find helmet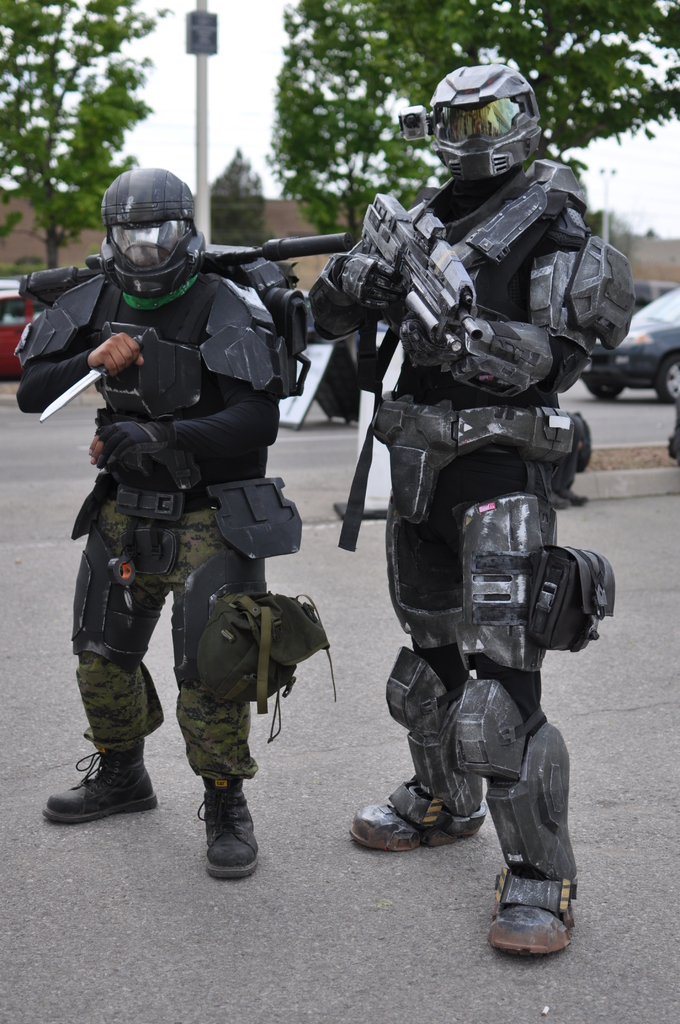
bbox=(426, 58, 545, 180)
